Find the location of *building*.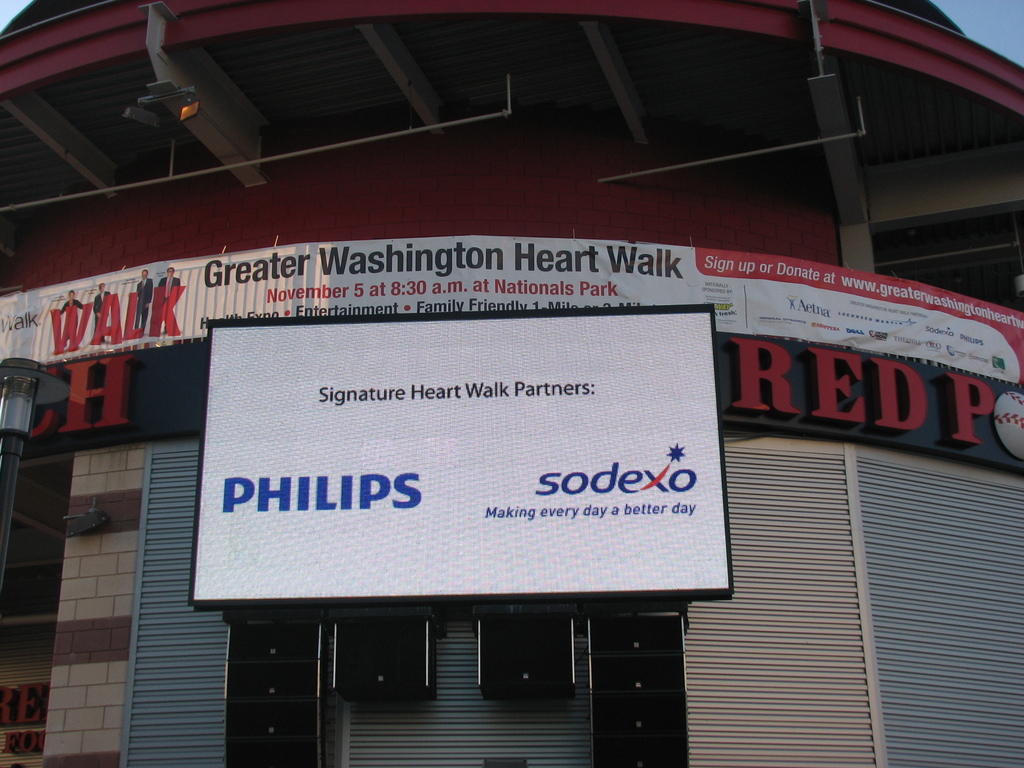
Location: l=0, t=0, r=1023, b=767.
